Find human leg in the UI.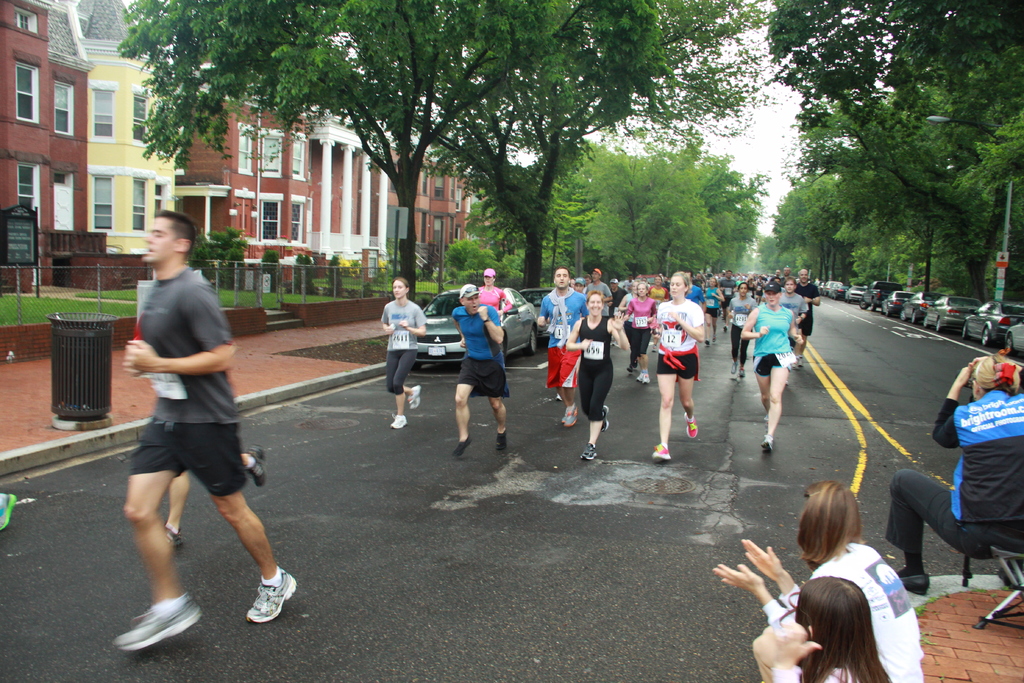
UI element at [385,350,423,429].
